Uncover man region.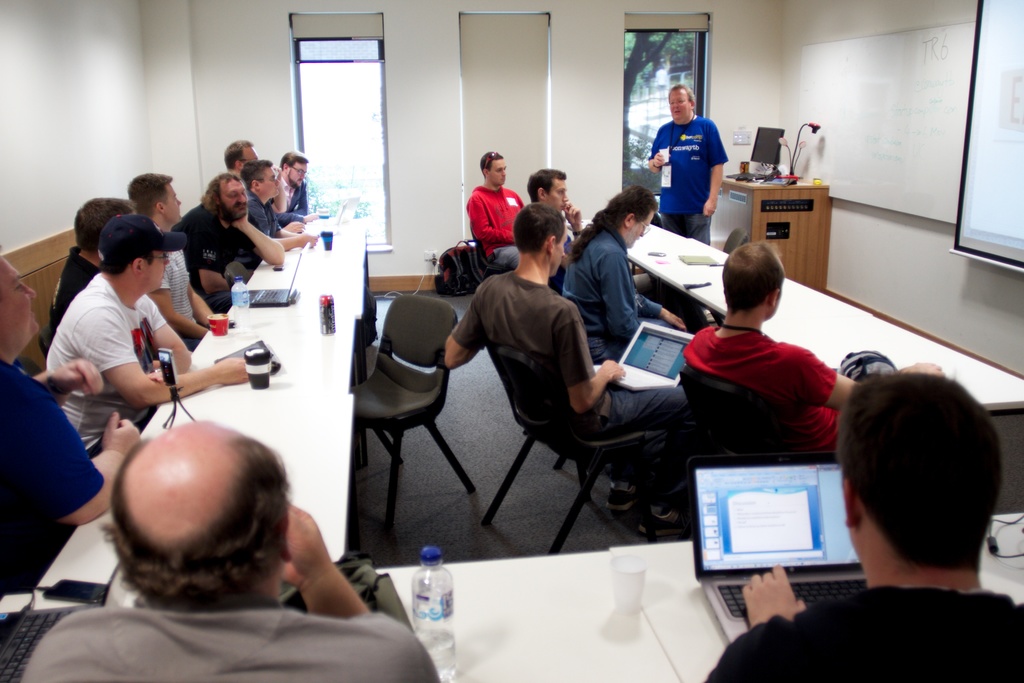
Uncovered: <box>535,167,586,238</box>.
